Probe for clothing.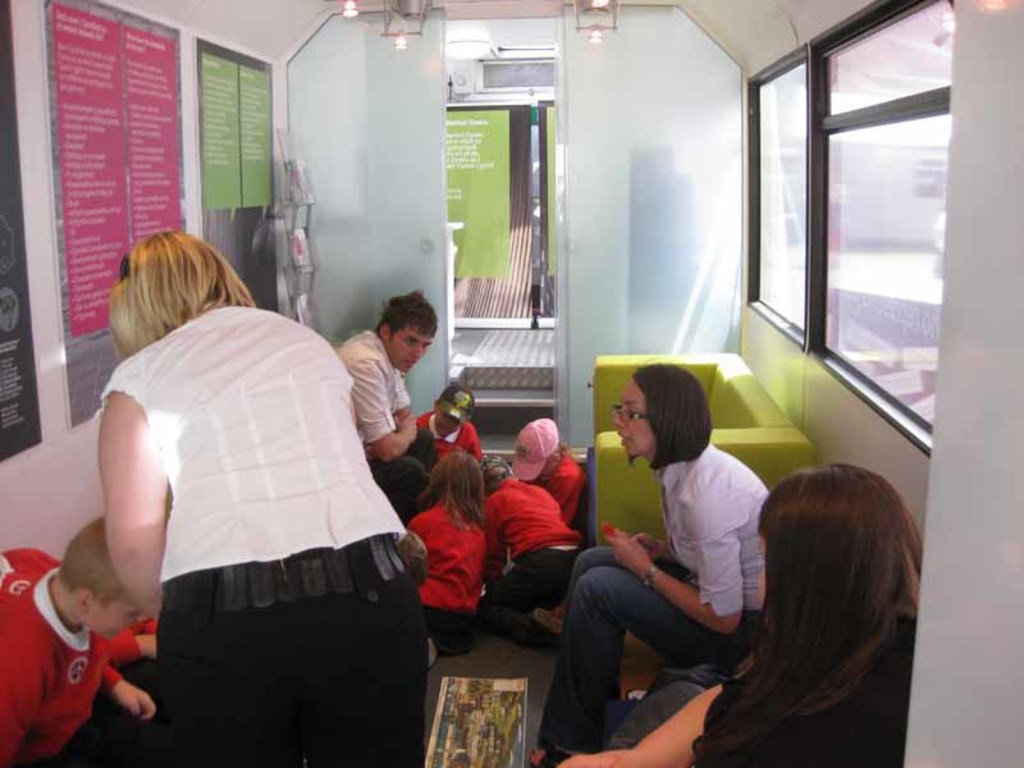
Probe result: (left=402, top=490, right=494, bottom=659).
